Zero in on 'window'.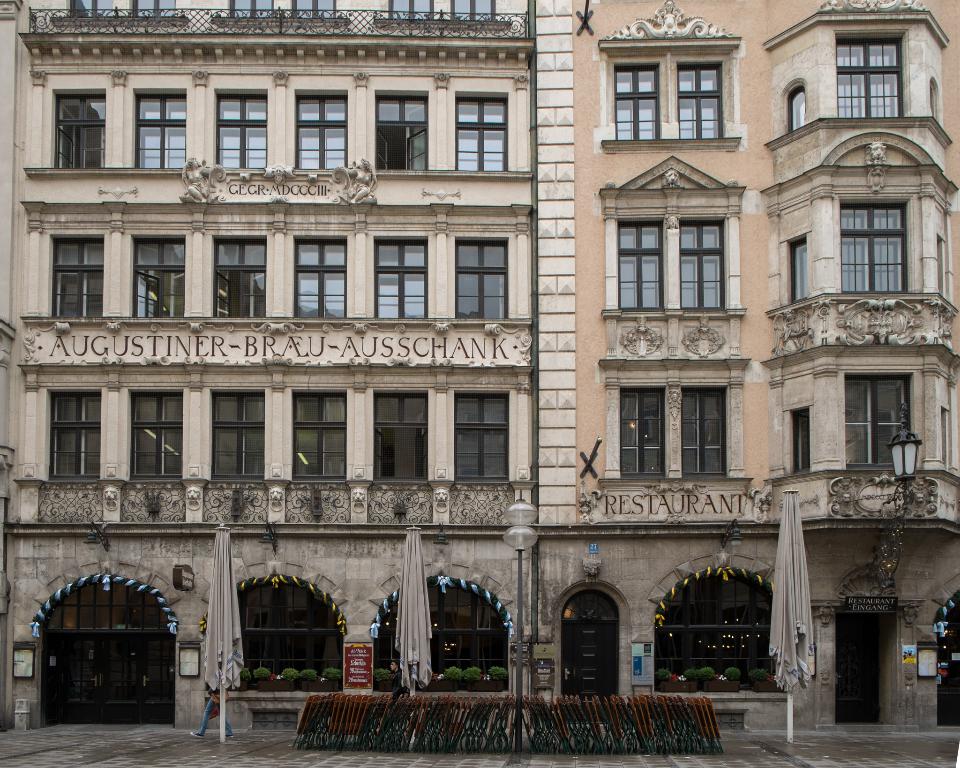
Zeroed in: Rect(128, 234, 185, 320).
